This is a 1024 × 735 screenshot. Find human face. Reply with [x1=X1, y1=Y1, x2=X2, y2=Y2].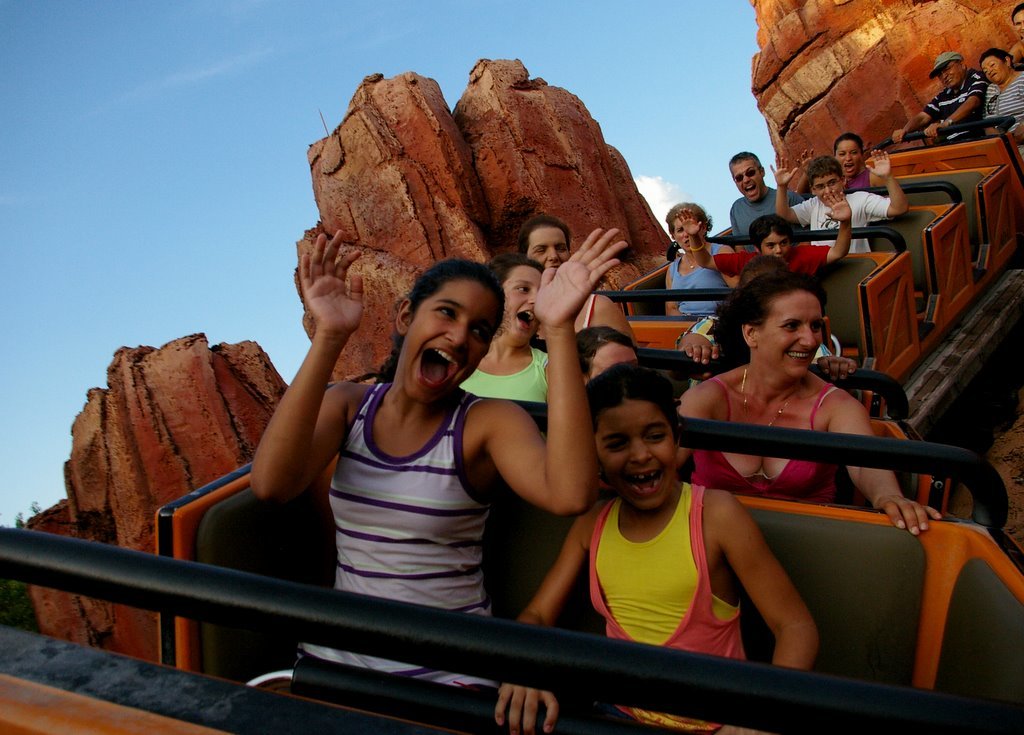
[x1=729, y1=153, x2=767, y2=197].
